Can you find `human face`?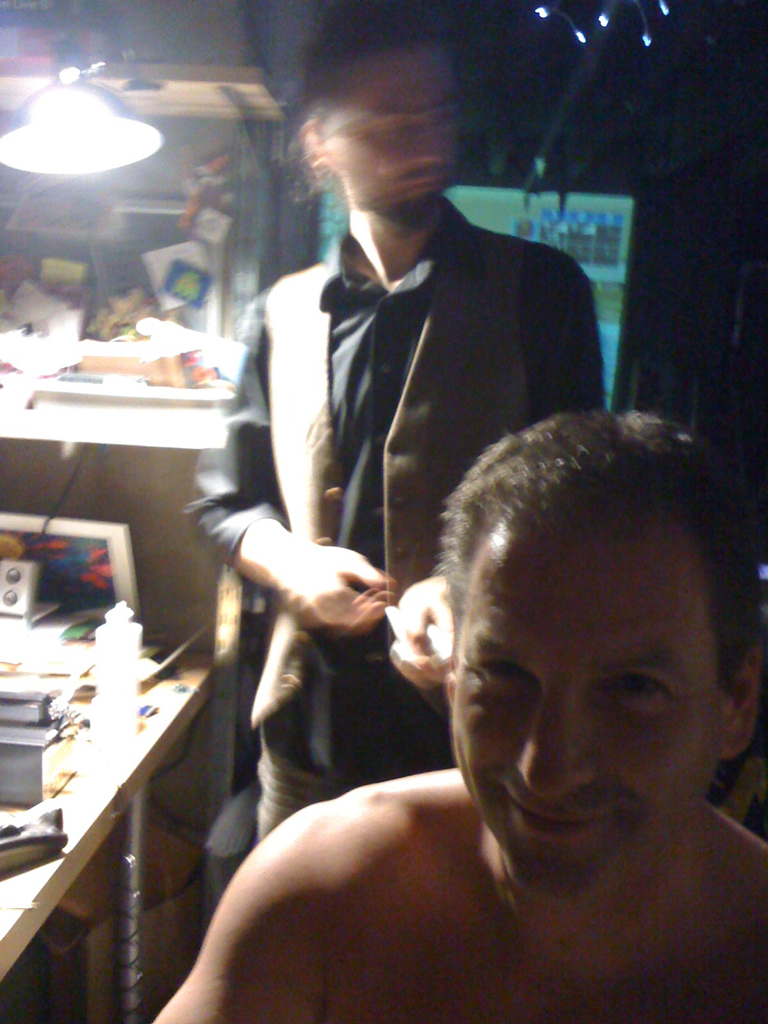
Yes, bounding box: select_region(451, 526, 726, 902).
